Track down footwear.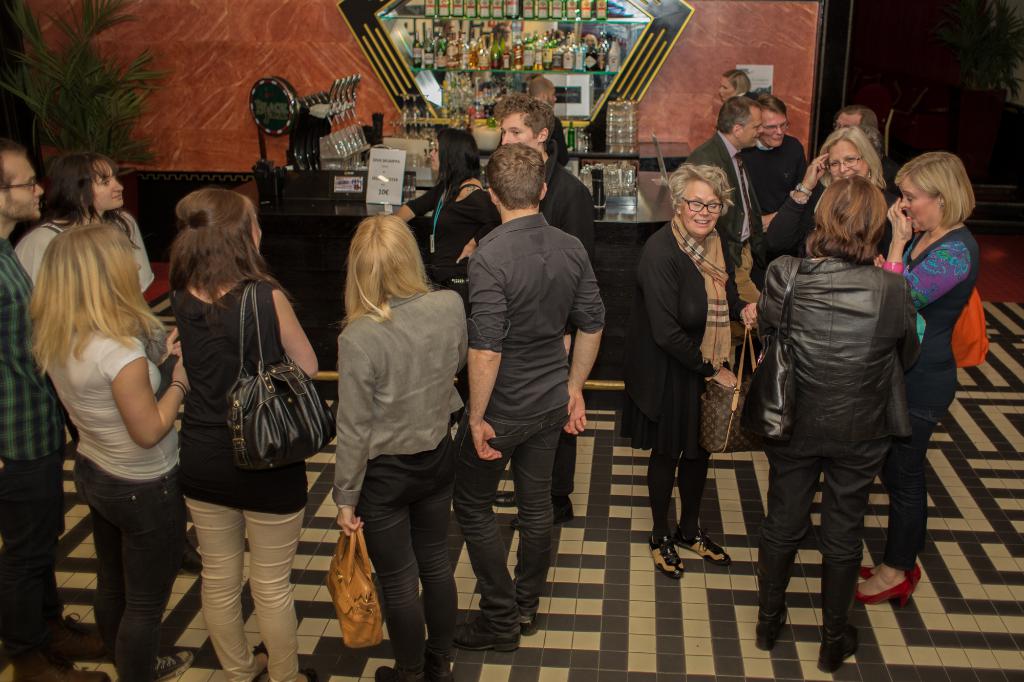
Tracked to bbox=(491, 489, 517, 507).
